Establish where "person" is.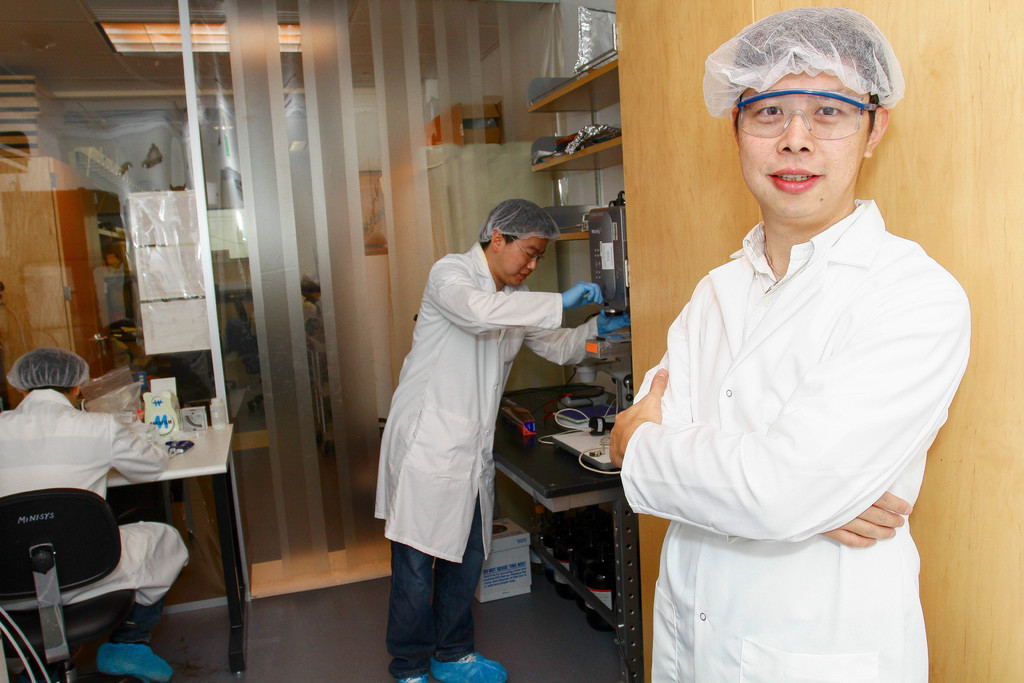
Established at (x1=611, y1=5, x2=975, y2=682).
